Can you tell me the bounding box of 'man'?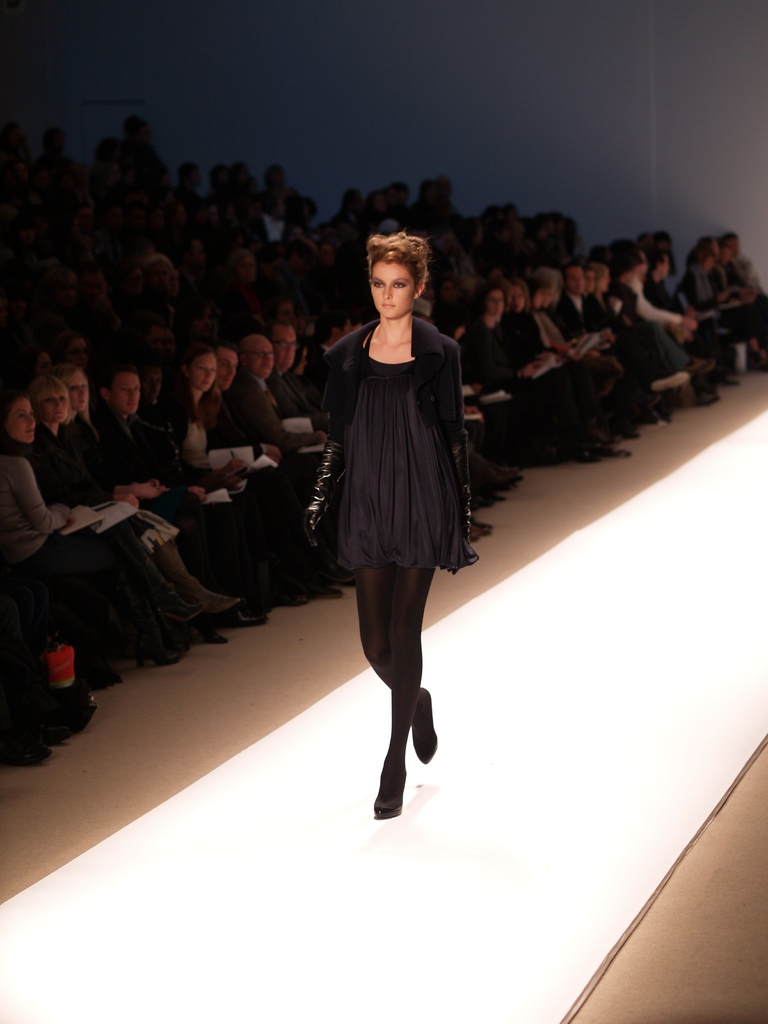
bbox=(273, 323, 321, 435).
